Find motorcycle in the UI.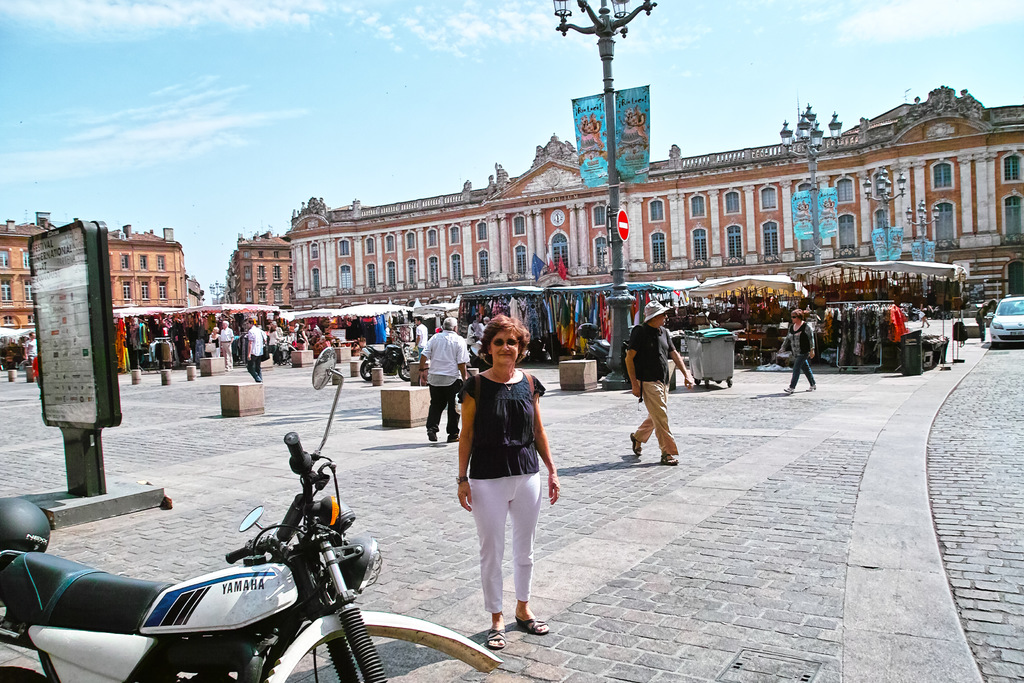
UI element at select_region(0, 349, 504, 682).
